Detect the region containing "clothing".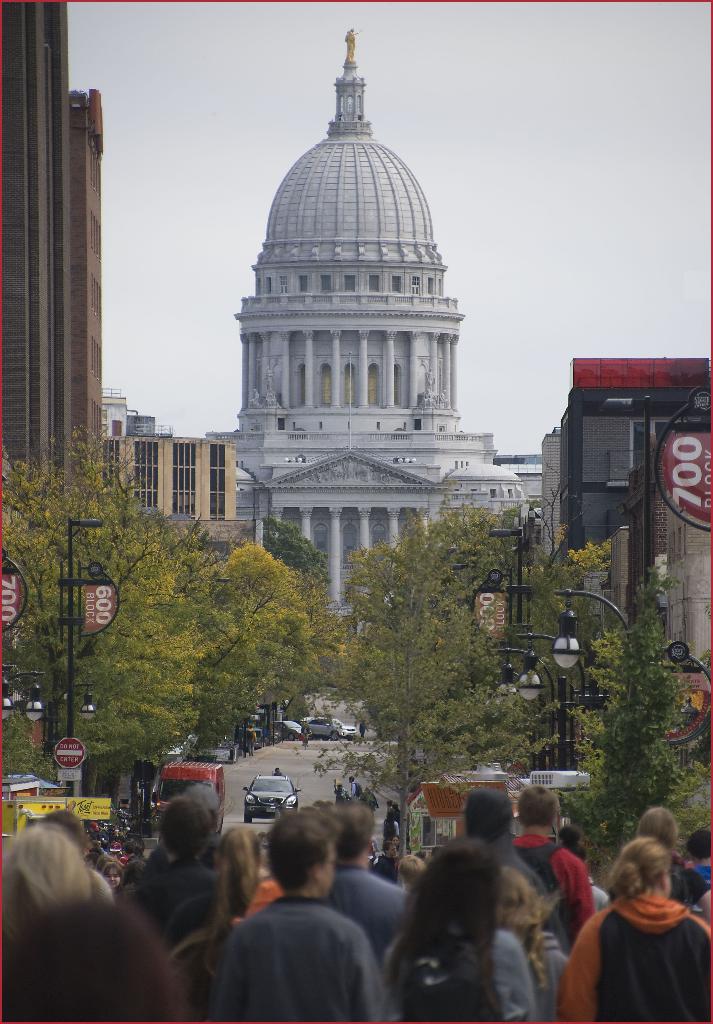
[x1=382, y1=803, x2=401, y2=842].
